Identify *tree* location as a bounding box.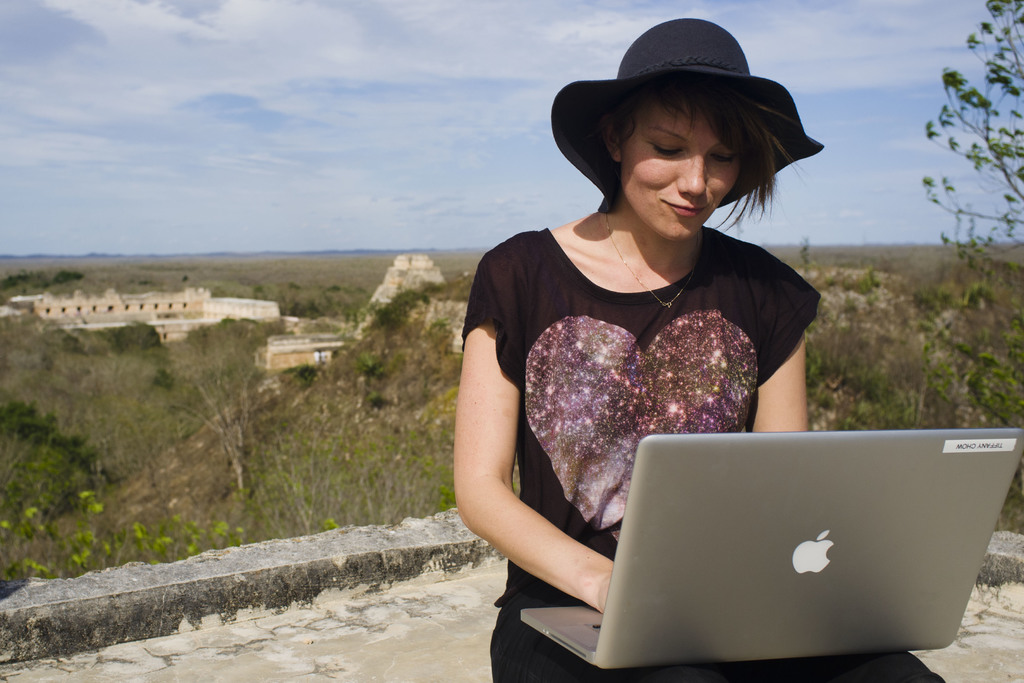
<region>0, 329, 43, 404</region>.
